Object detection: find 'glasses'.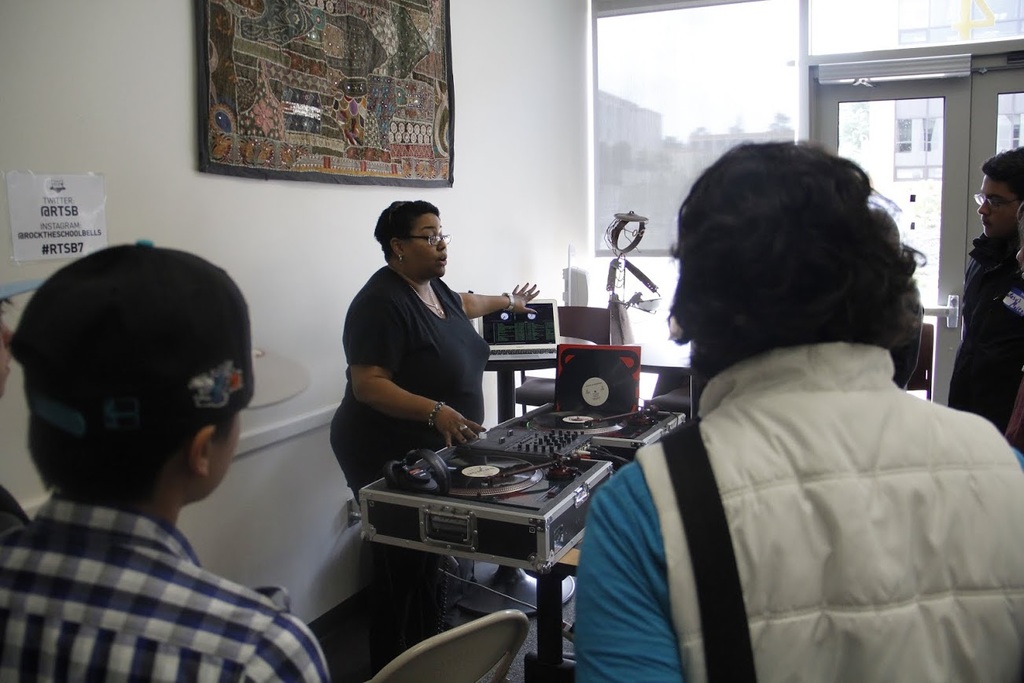
pyautogui.locateOnScreen(411, 229, 454, 251).
